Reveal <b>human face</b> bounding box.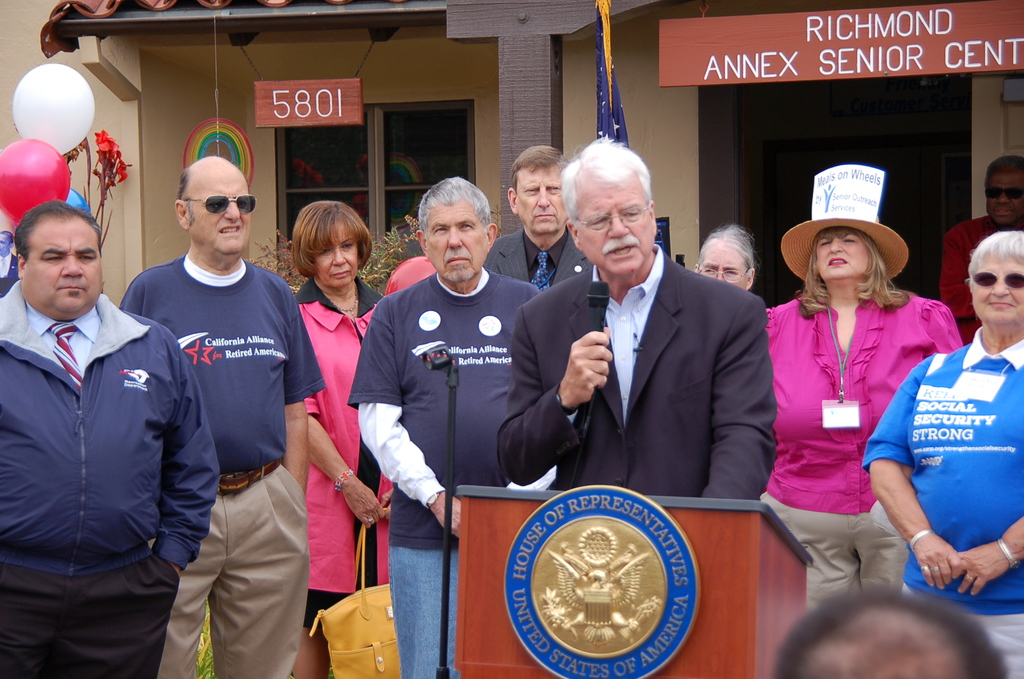
Revealed: [x1=516, y1=165, x2=569, y2=240].
